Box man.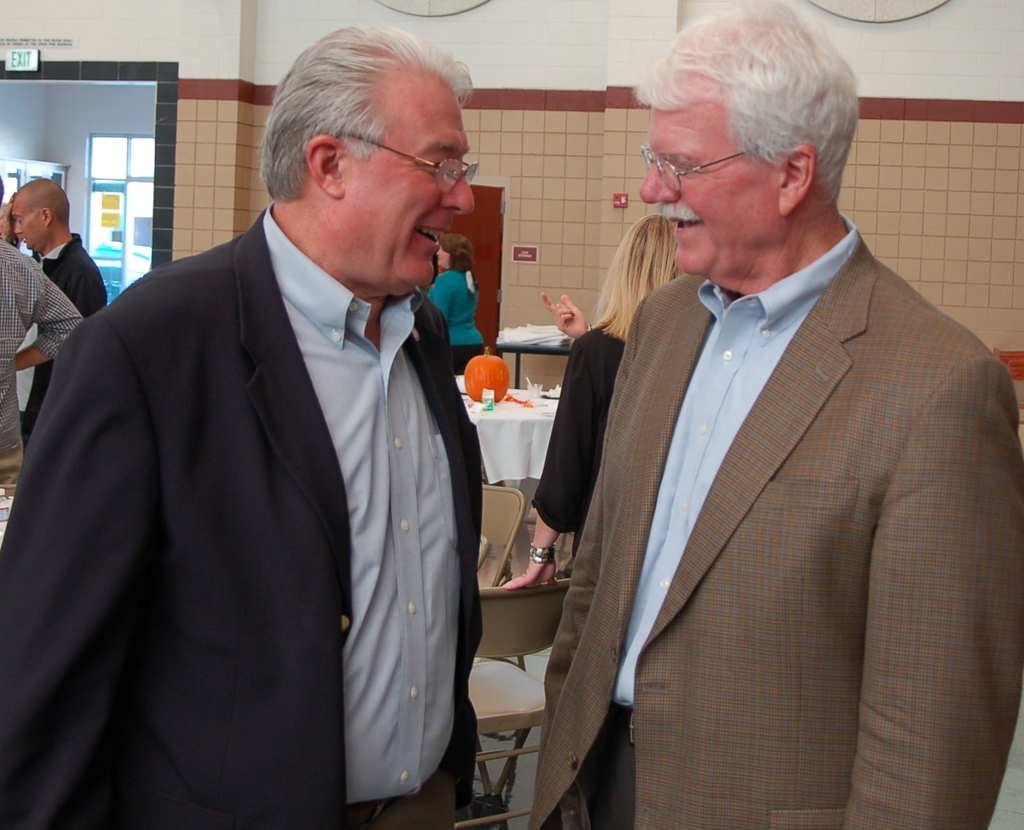
0, 169, 77, 491.
